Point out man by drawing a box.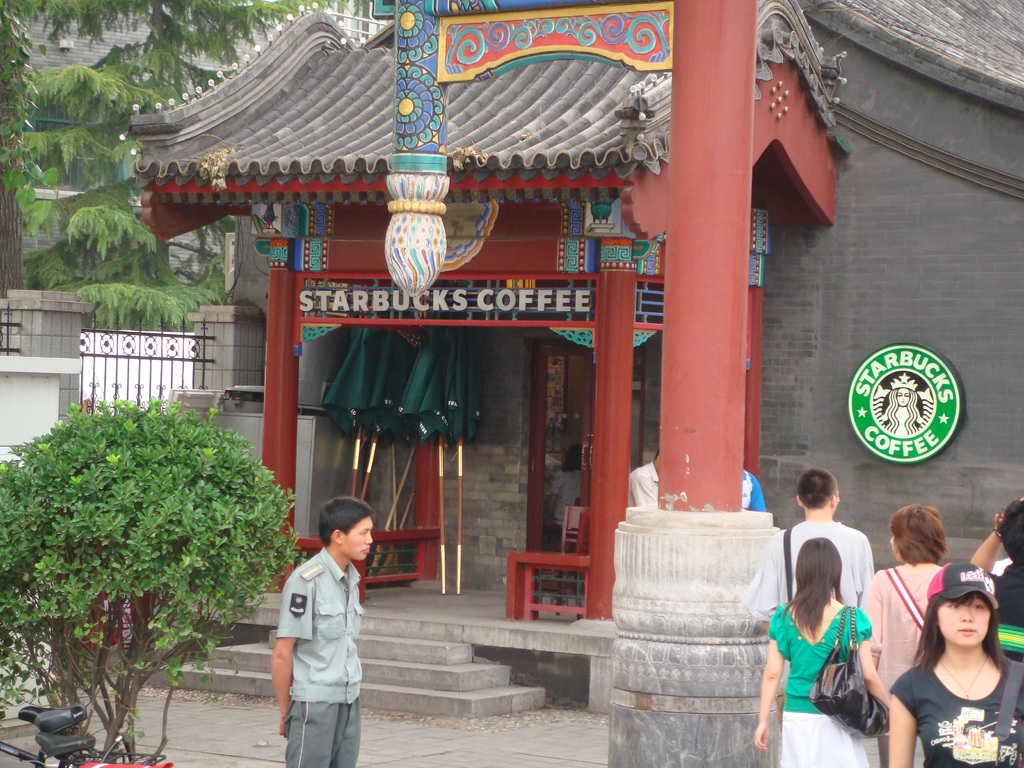
select_region(630, 444, 663, 513).
